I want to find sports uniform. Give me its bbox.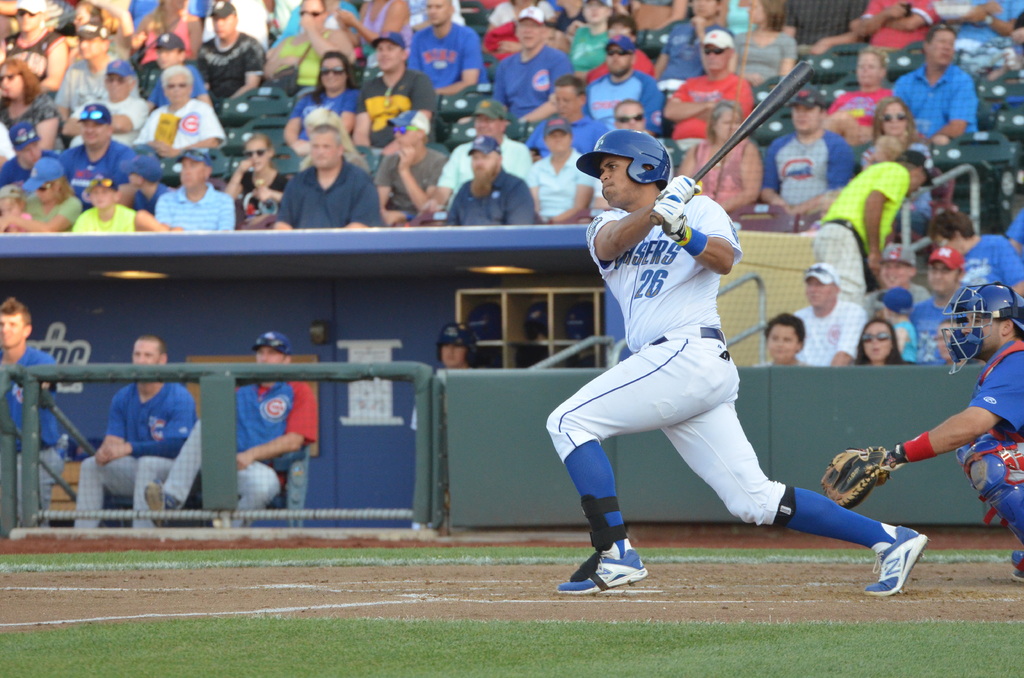
l=0, t=352, r=72, b=522.
